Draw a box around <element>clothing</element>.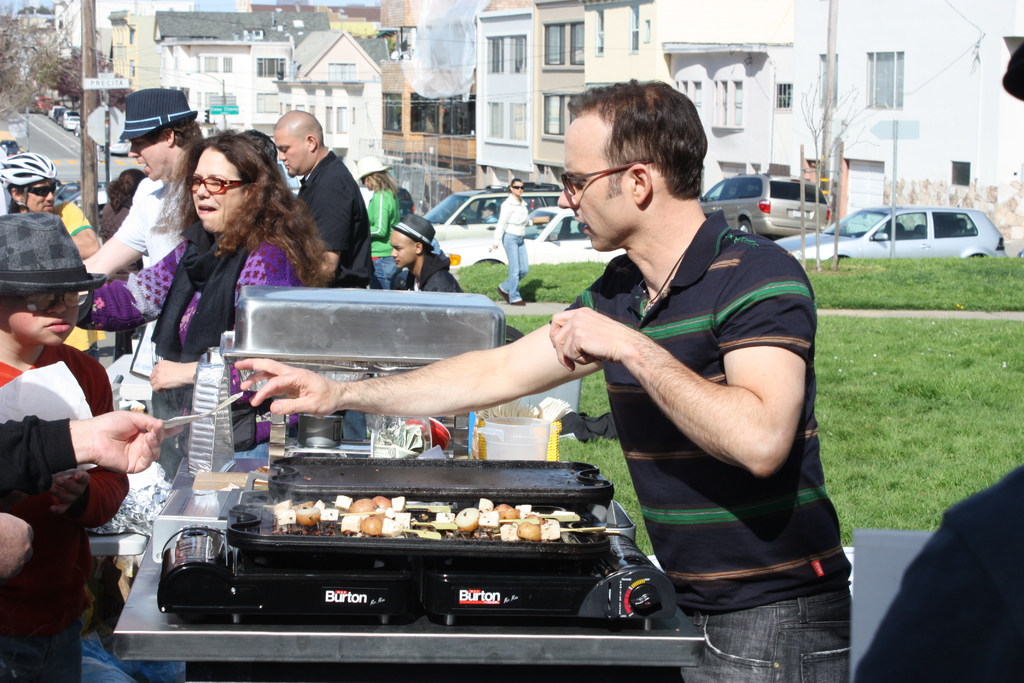
(1,338,136,680).
